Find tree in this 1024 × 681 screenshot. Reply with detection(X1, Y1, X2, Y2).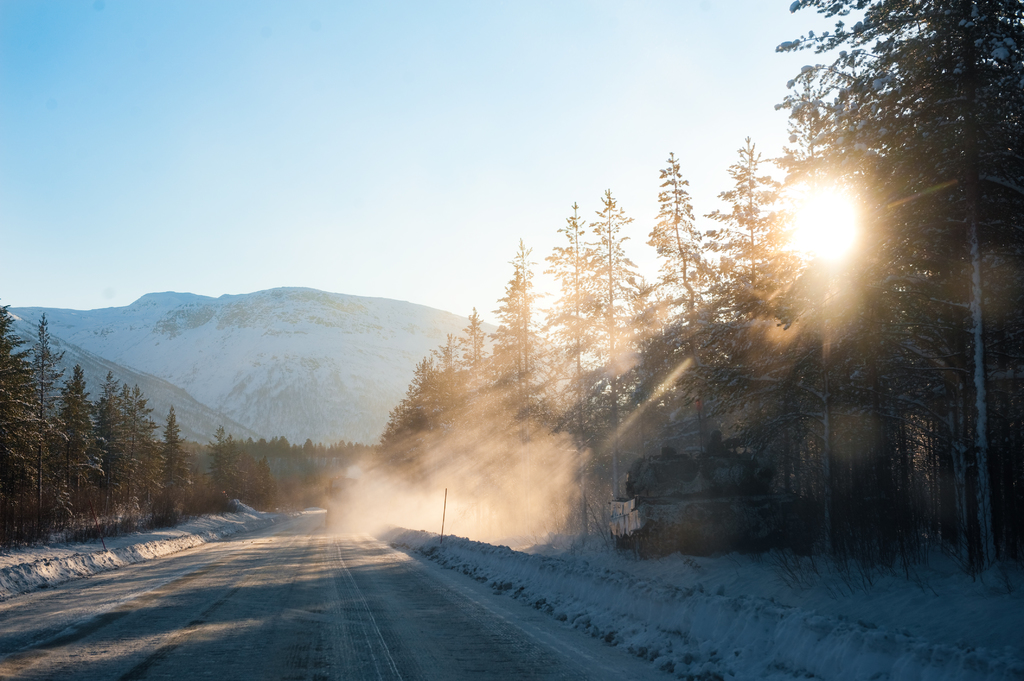
detection(761, 0, 1023, 579).
